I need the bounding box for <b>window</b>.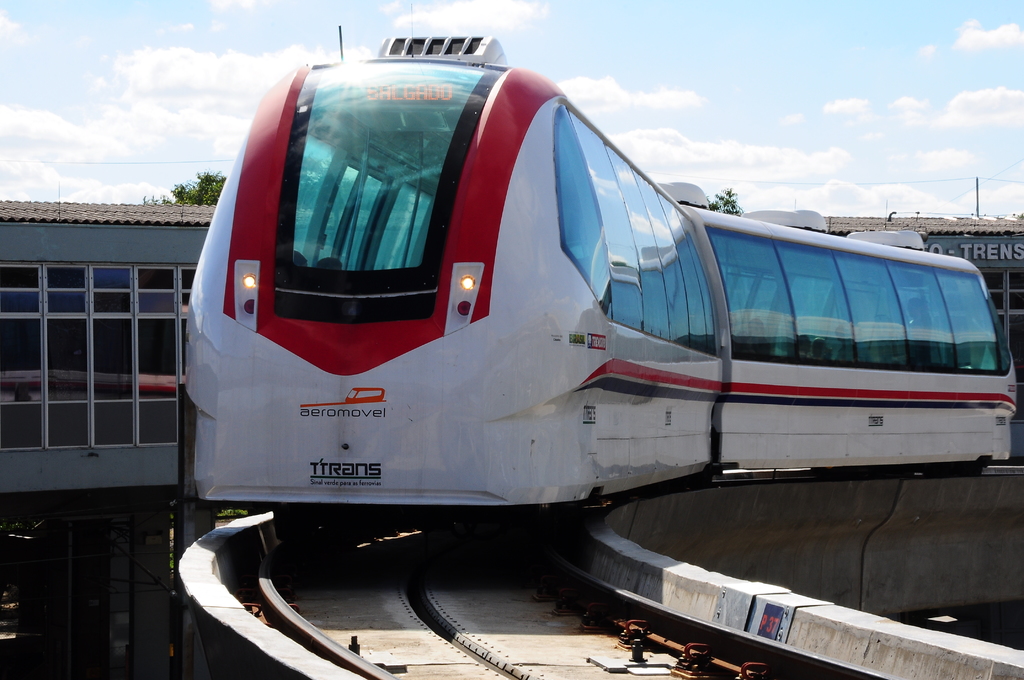
Here it is: [633, 163, 691, 350].
